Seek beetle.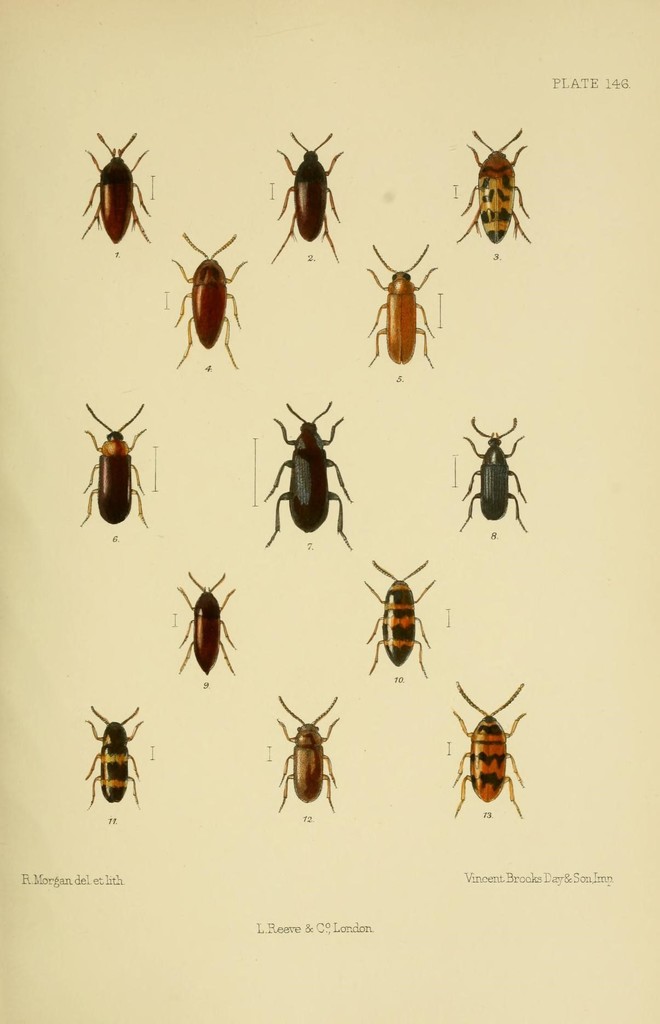
(455, 685, 527, 820).
